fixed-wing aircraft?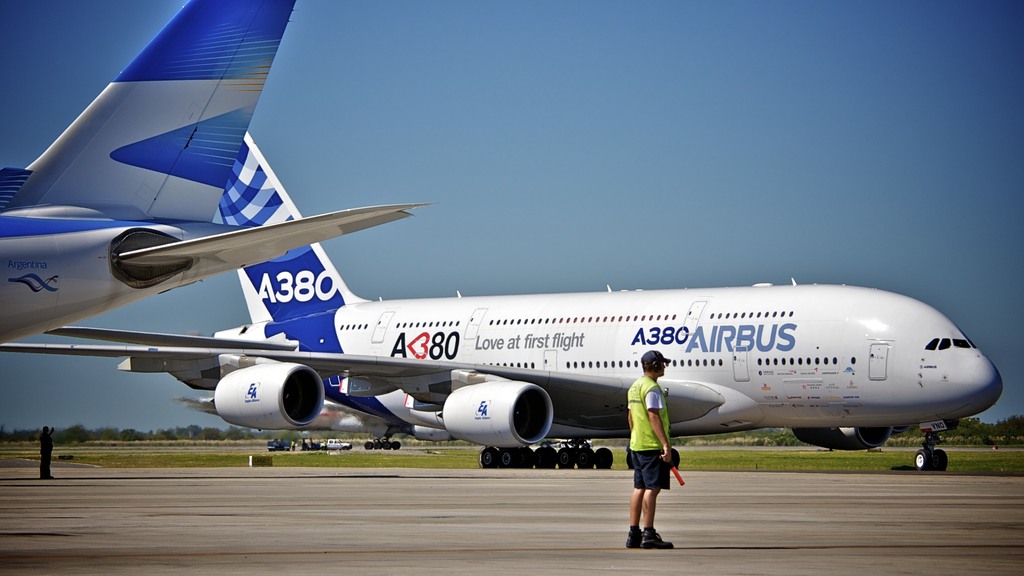
locate(4, 1, 435, 351)
